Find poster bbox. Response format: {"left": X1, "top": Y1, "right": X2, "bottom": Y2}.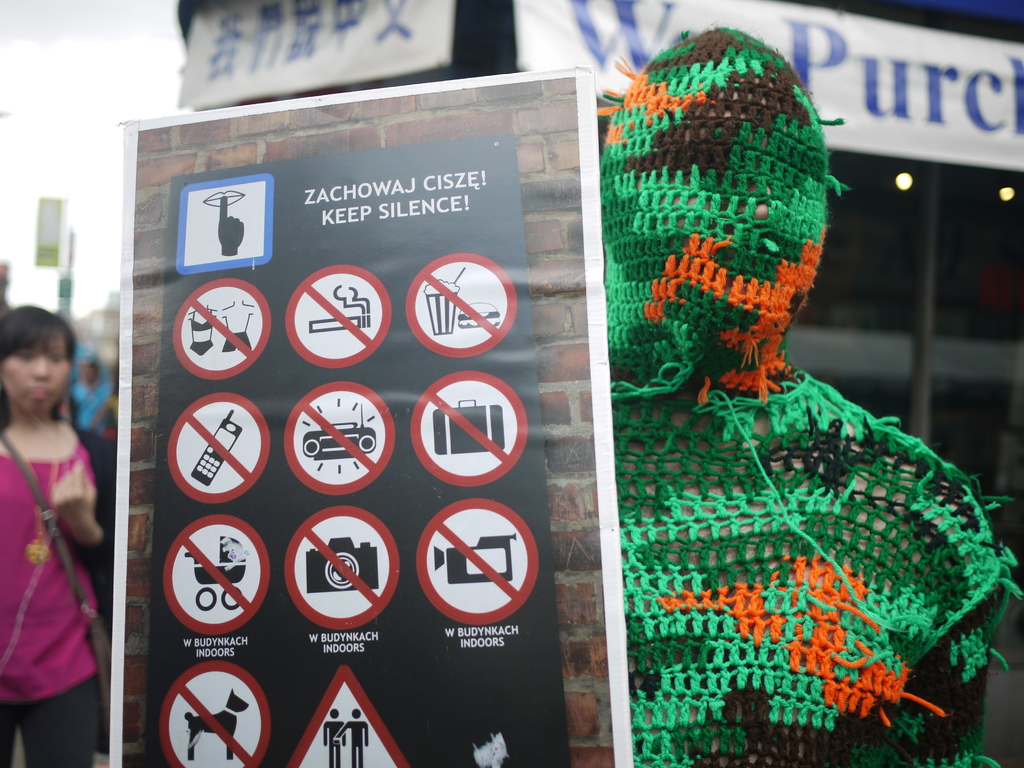
{"left": 511, "top": 0, "right": 1023, "bottom": 170}.
